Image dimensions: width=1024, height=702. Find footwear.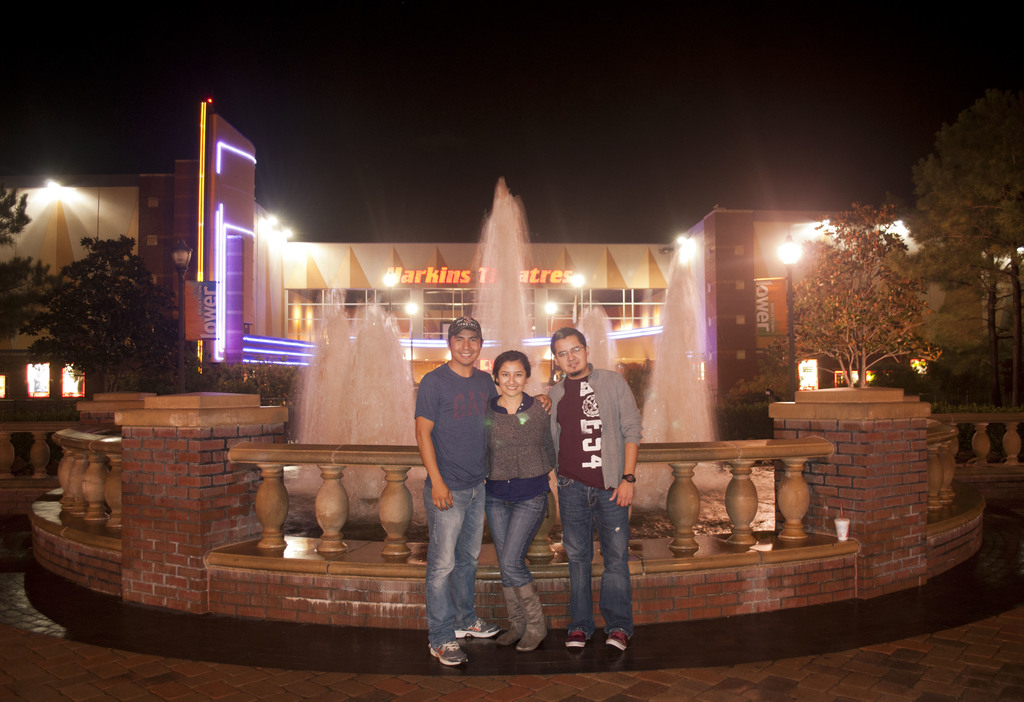
locate(497, 586, 528, 646).
